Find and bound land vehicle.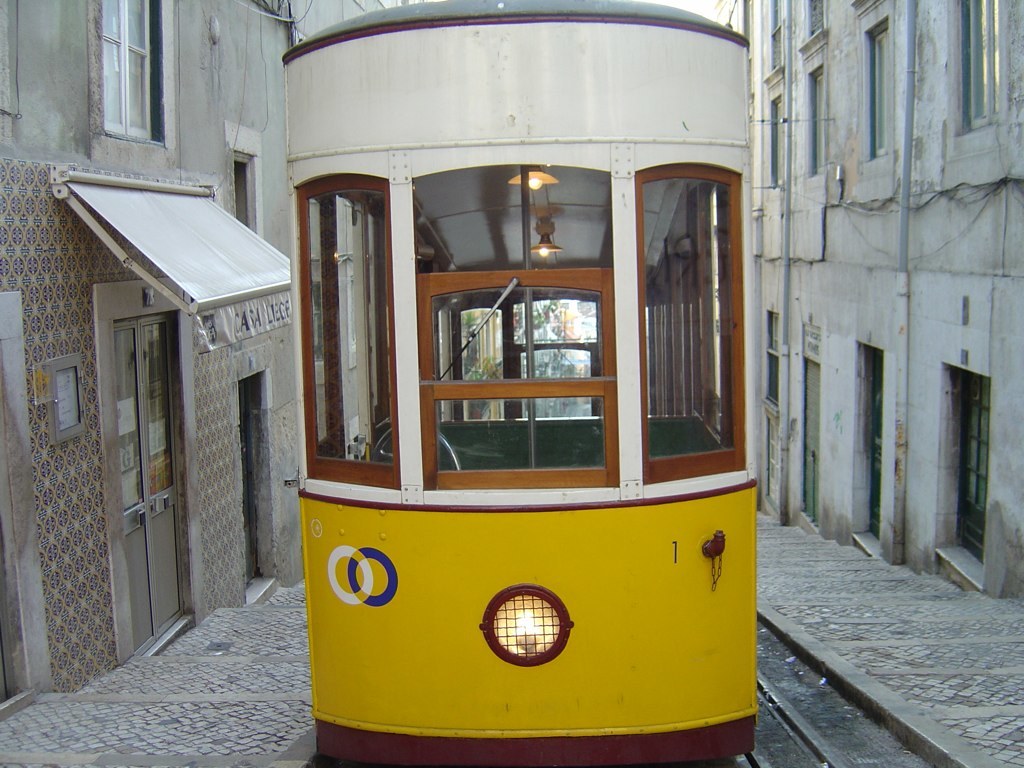
Bound: detection(282, 0, 750, 767).
